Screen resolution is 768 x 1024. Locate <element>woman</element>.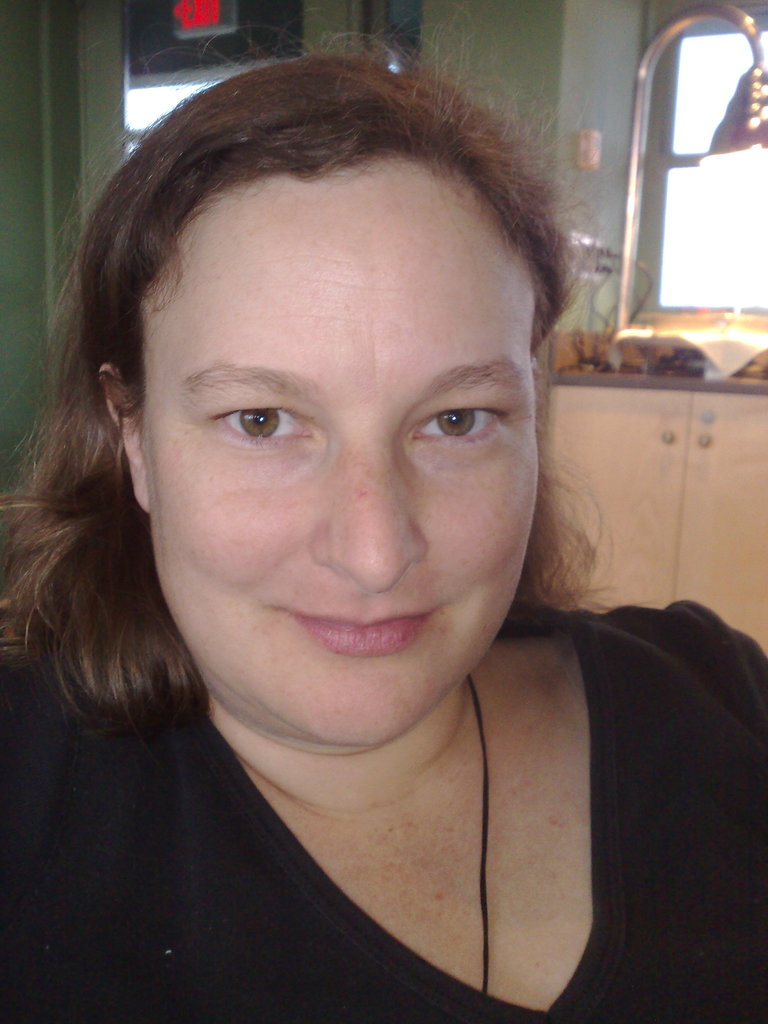
(8, 60, 742, 1005).
